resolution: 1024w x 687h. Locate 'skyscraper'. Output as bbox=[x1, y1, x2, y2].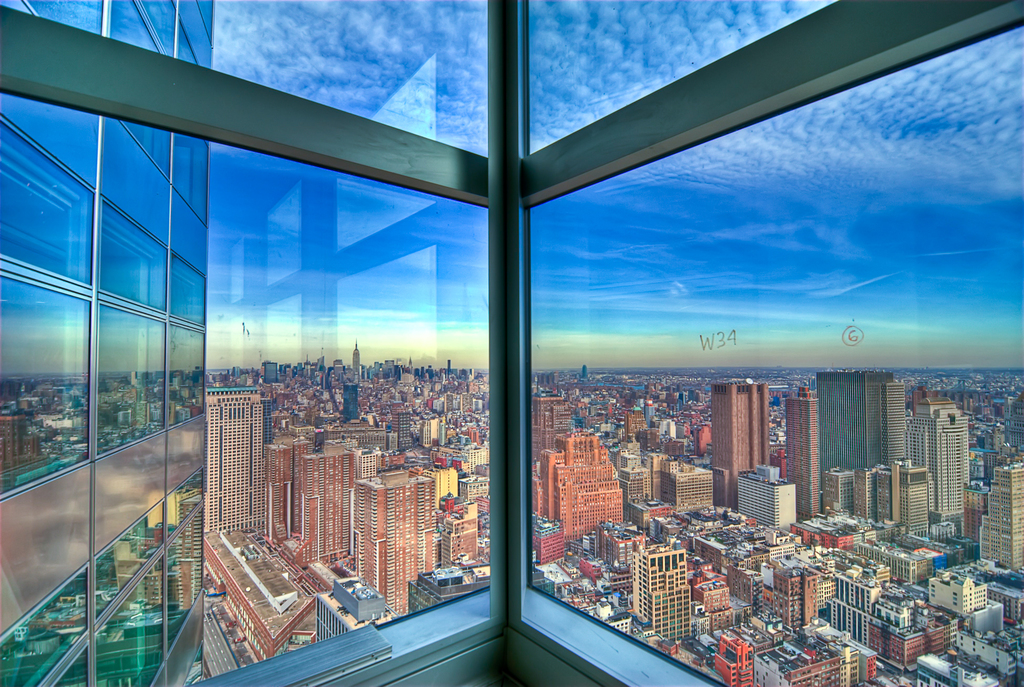
bbox=[784, 379, 826, 521].
